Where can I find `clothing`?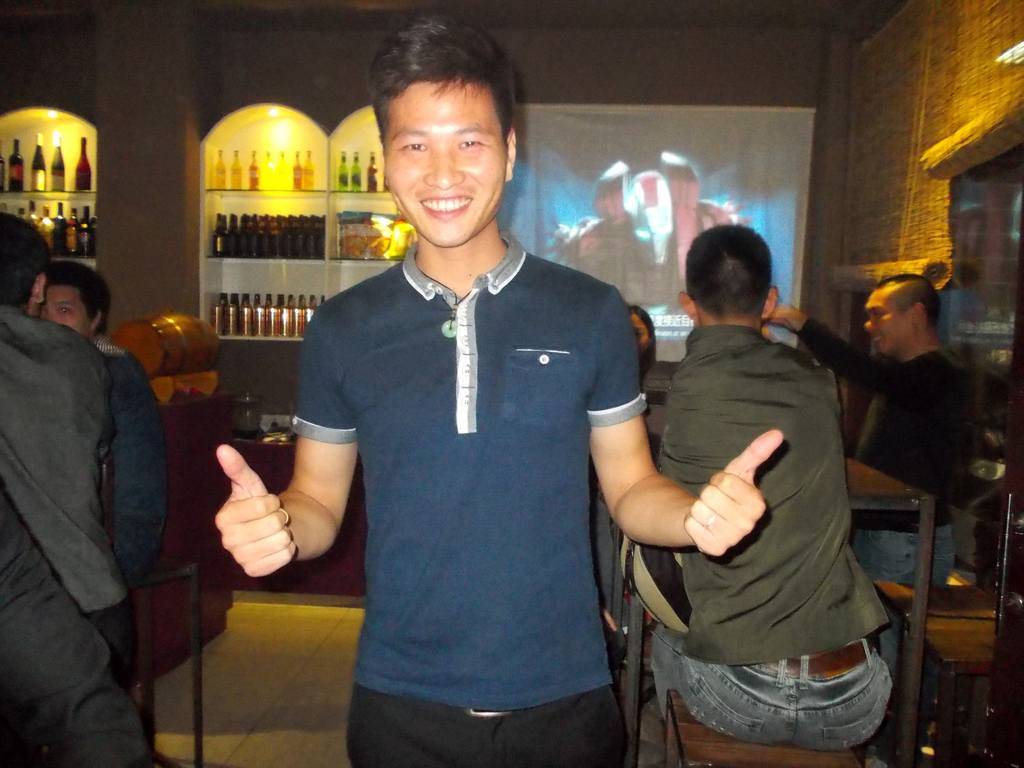
You can find it at detection(860, 504, 958, 590).
